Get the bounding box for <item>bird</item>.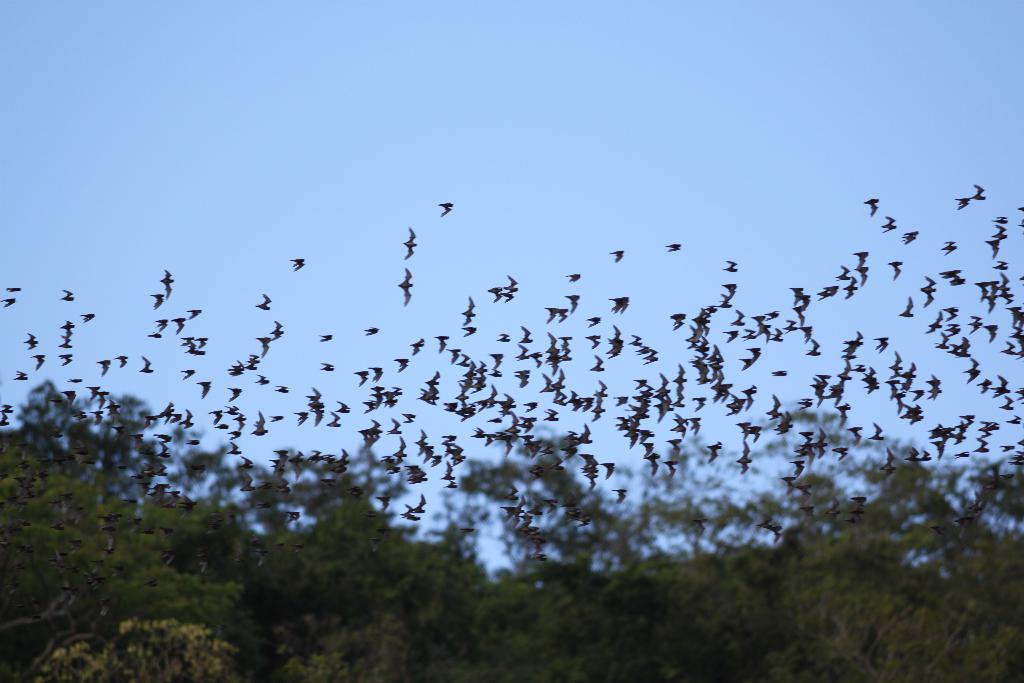
[x1=396, y1=266, x2=411, y2=308].
